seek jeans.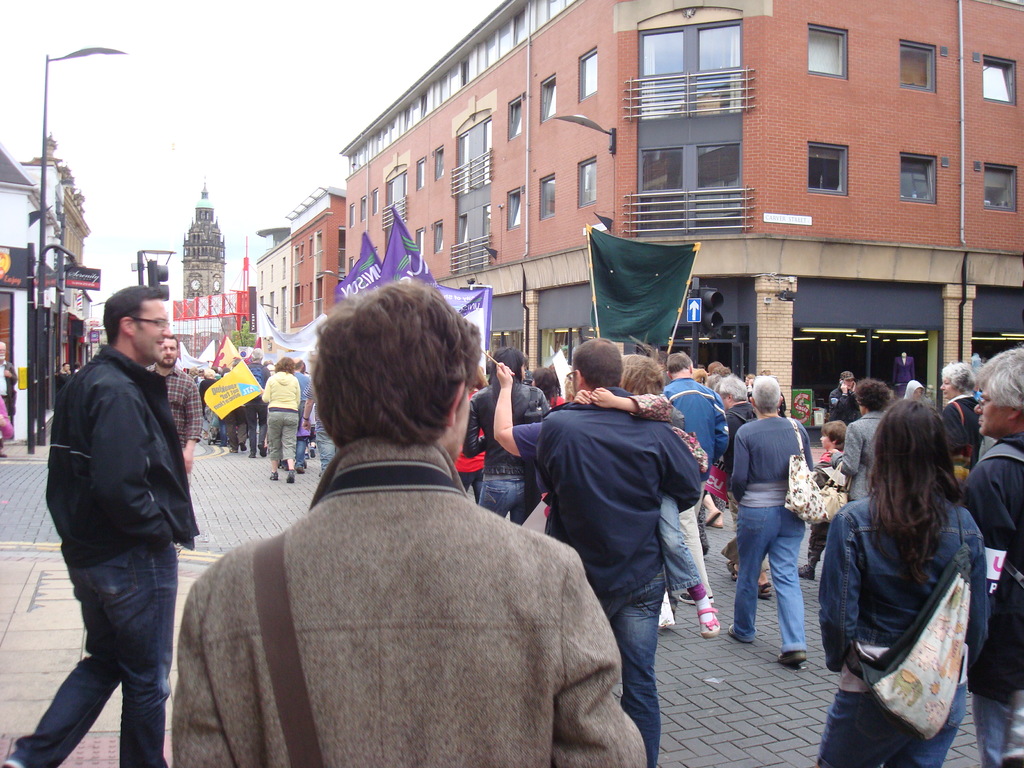
box(476, 478, 526, 523).
